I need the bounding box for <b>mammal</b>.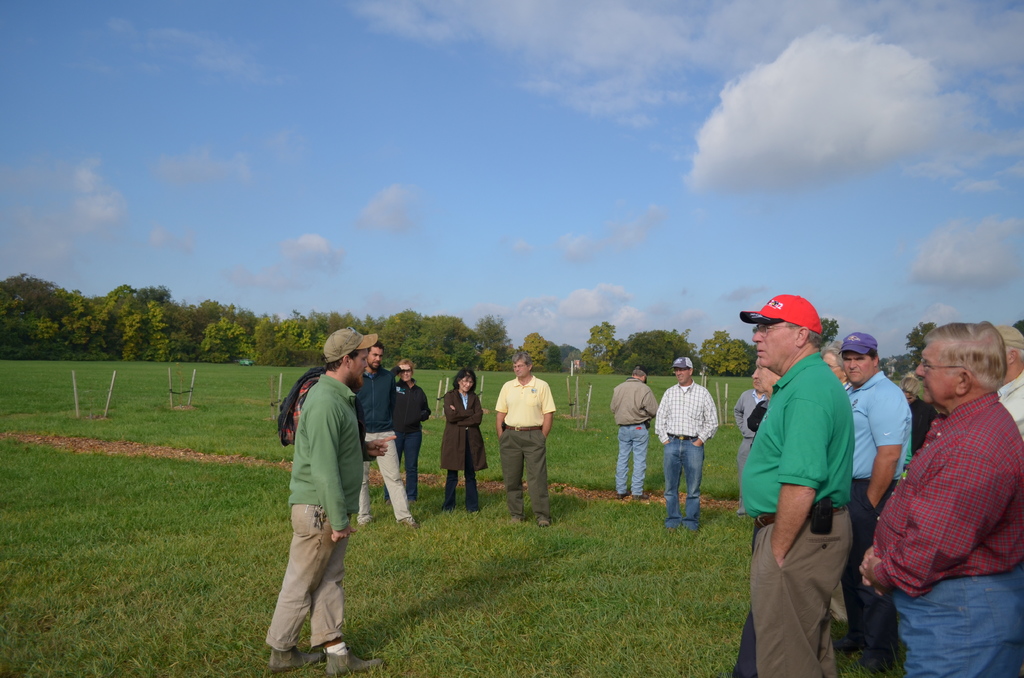
Here it is: {"left": 392, "top": 358, "right": 428, "bottom": 501}.
